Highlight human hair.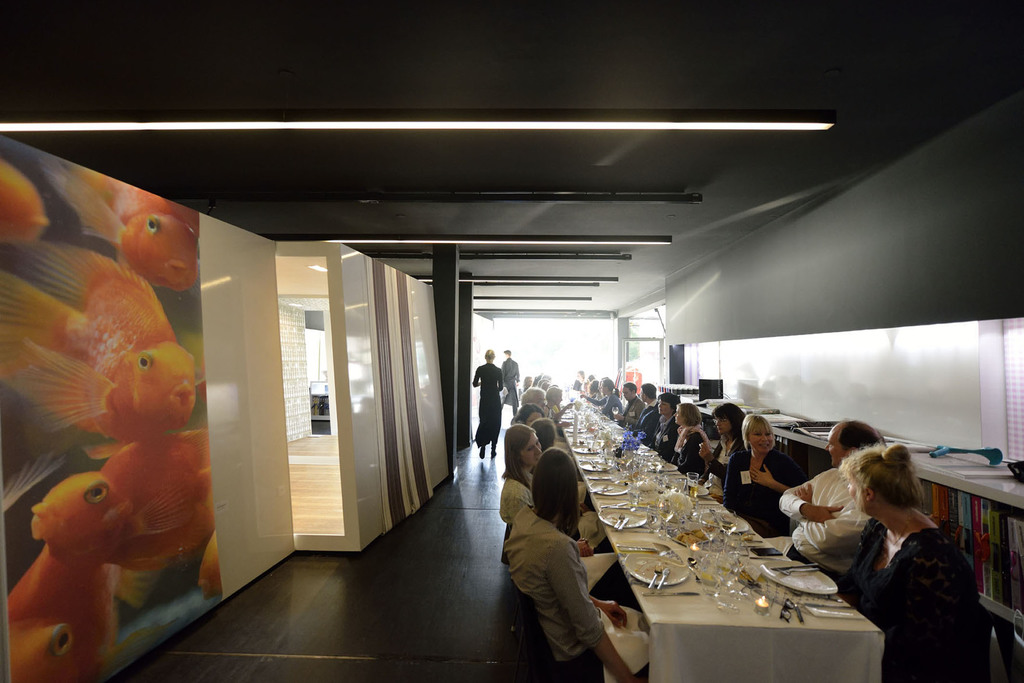
Highlighted region: x1=838 y1=418 x2=879 y2=451.
